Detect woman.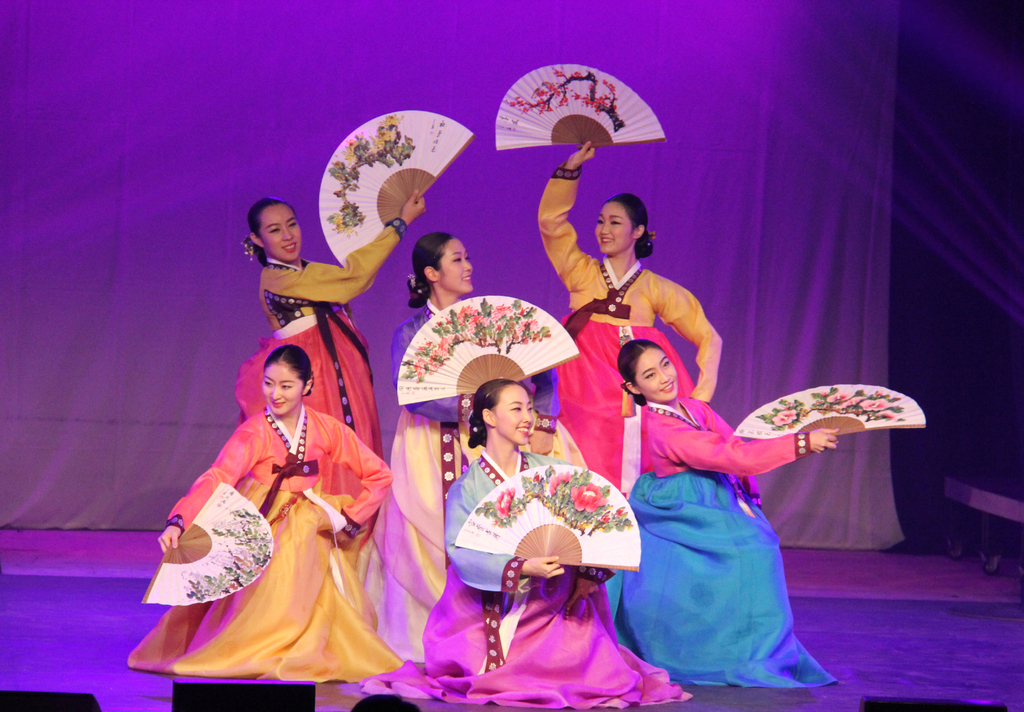
Detected at (151,319,398,681).
